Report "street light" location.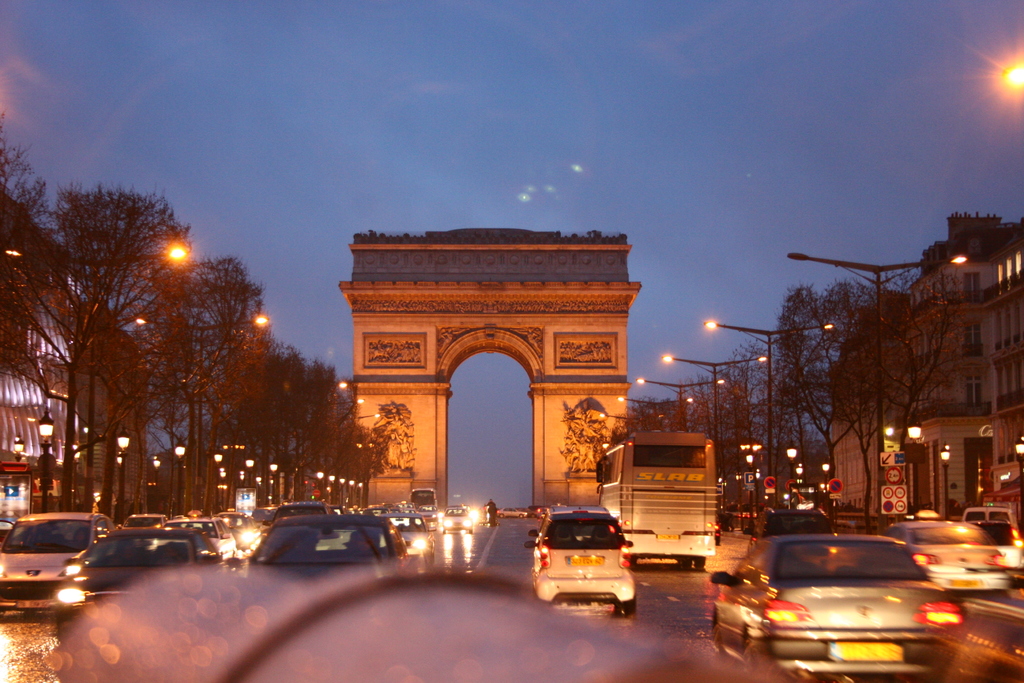
Report: [left=1010, top=436, right=1023, bottom=529].
